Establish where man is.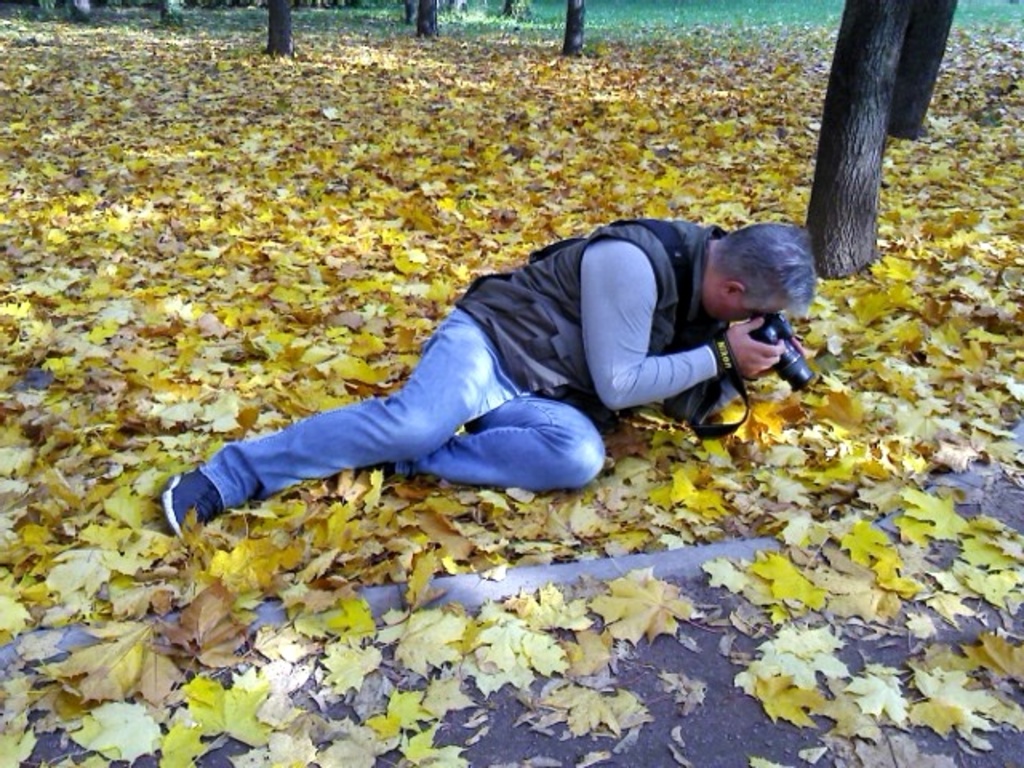
Established at Rect(163, 219, 819, 552).
